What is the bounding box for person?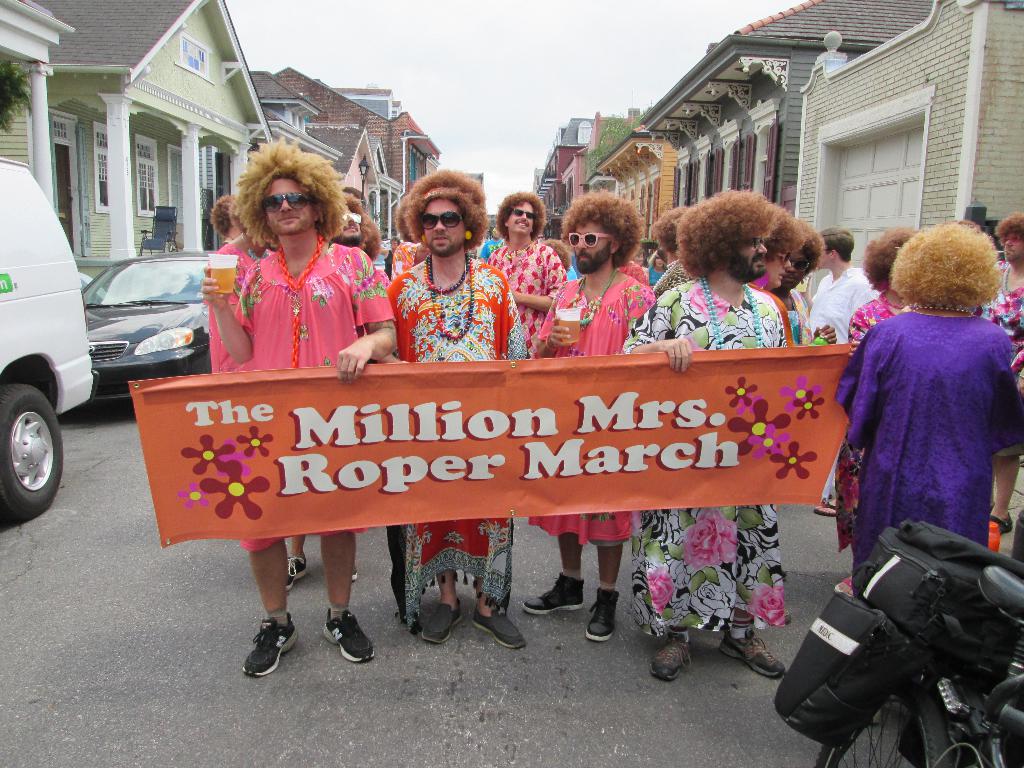
BBox(833, 214, 1008, 634).
